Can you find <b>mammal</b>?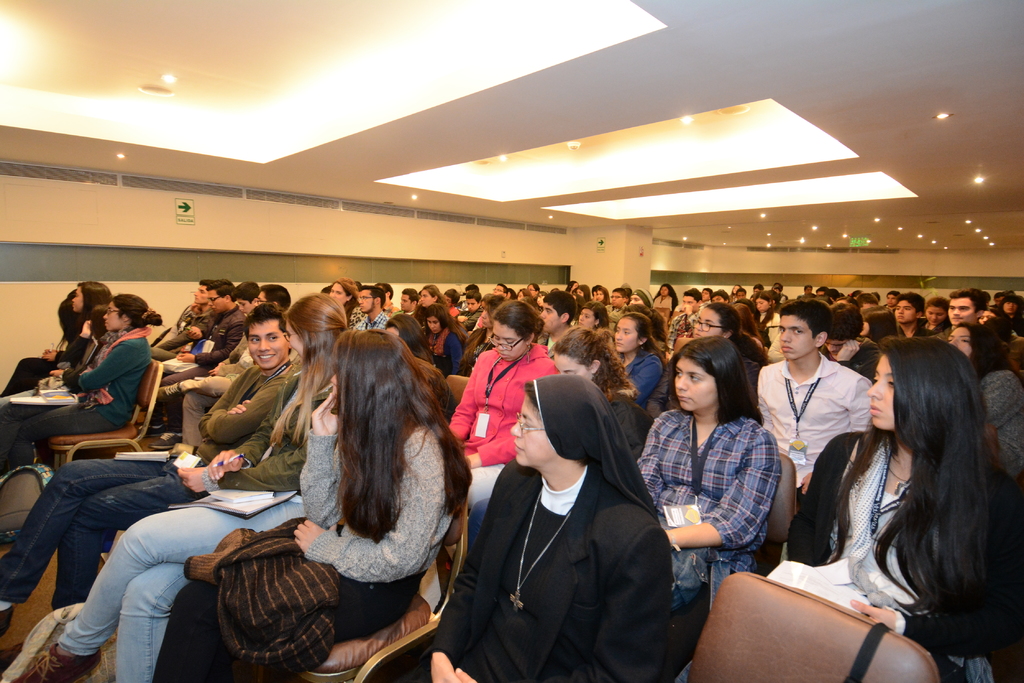
Yes, bounding box: {"left": 787, "top": 321, "right": 1011, "bottom": 606}.
